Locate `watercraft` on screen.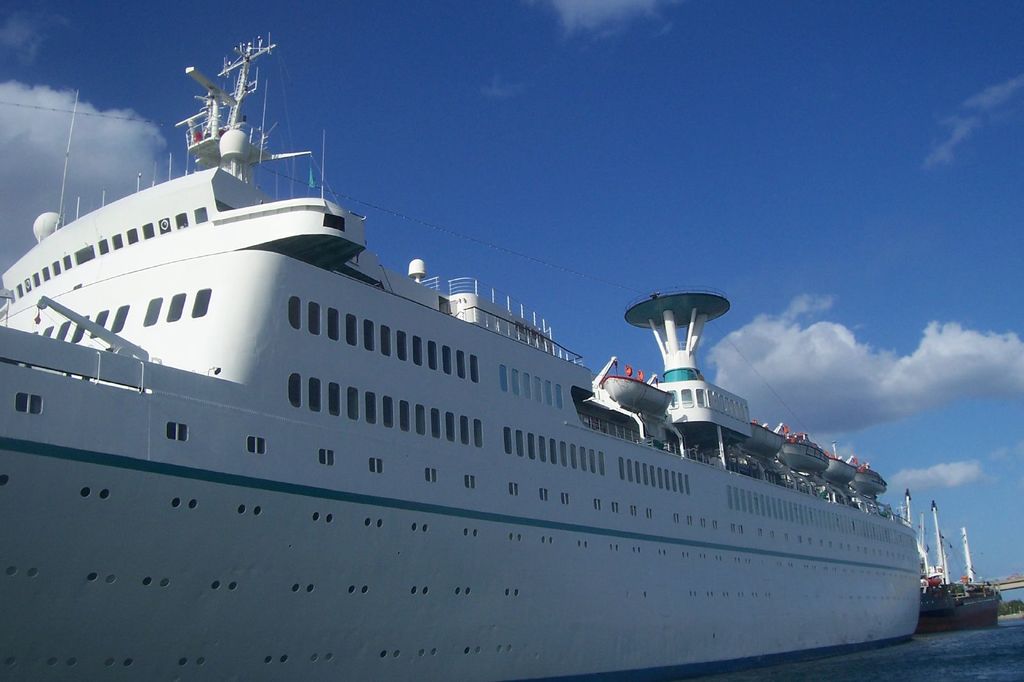
On screen at x1=8 y1=31 x2=950 y2=657.
